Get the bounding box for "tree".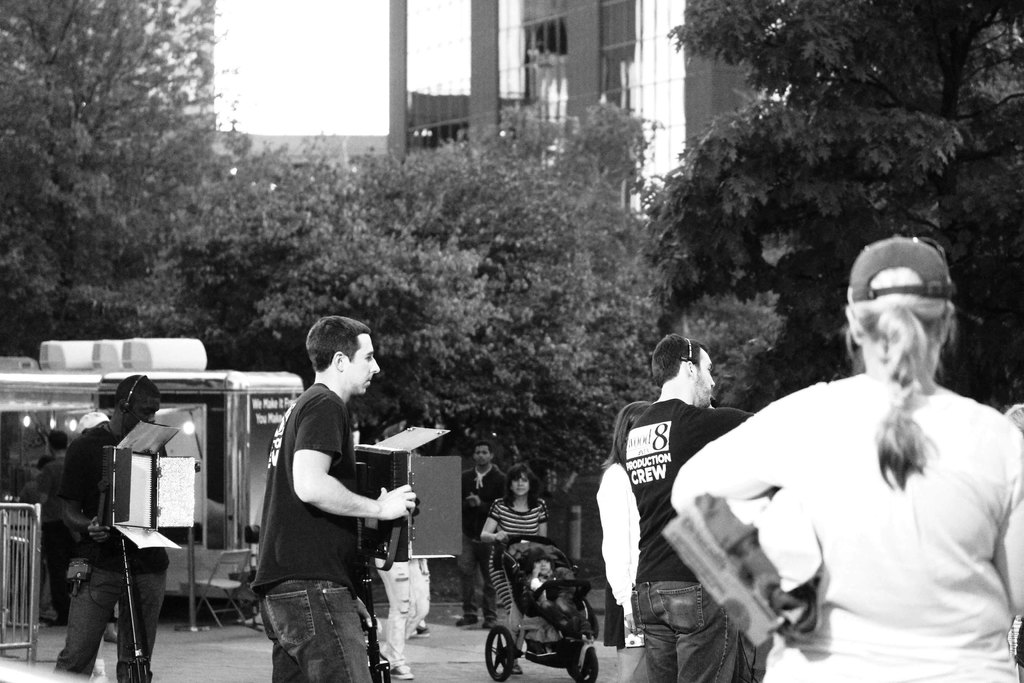
(260, 92, 655, 478).
